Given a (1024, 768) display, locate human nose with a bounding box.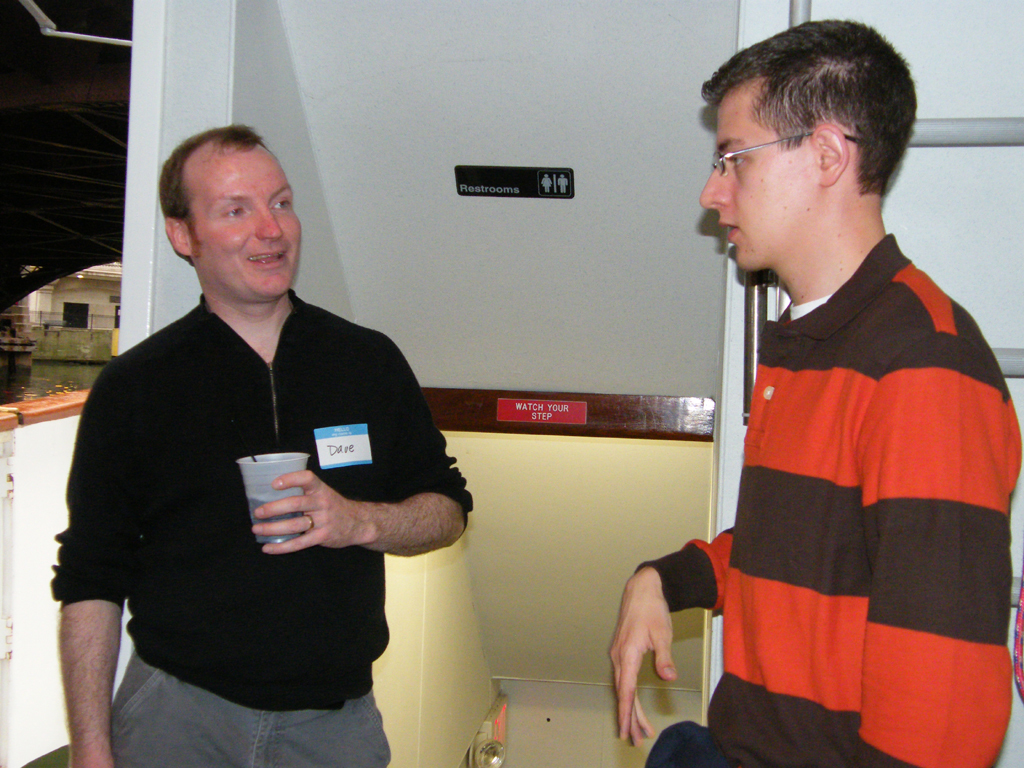
Located: x1=253 y1=201 x2=286 y2=244.
